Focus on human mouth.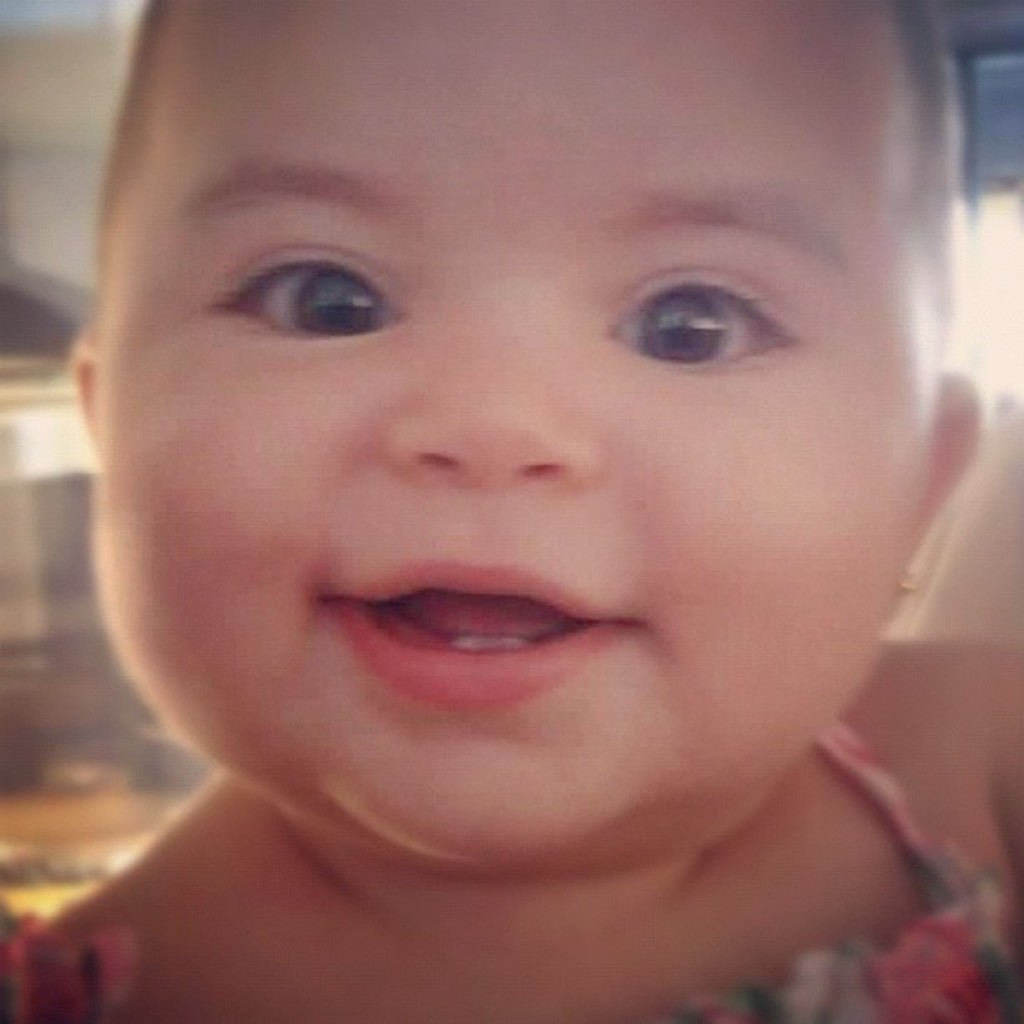
Focused at <bbox>291, 534, 669, 728</bbox>.
